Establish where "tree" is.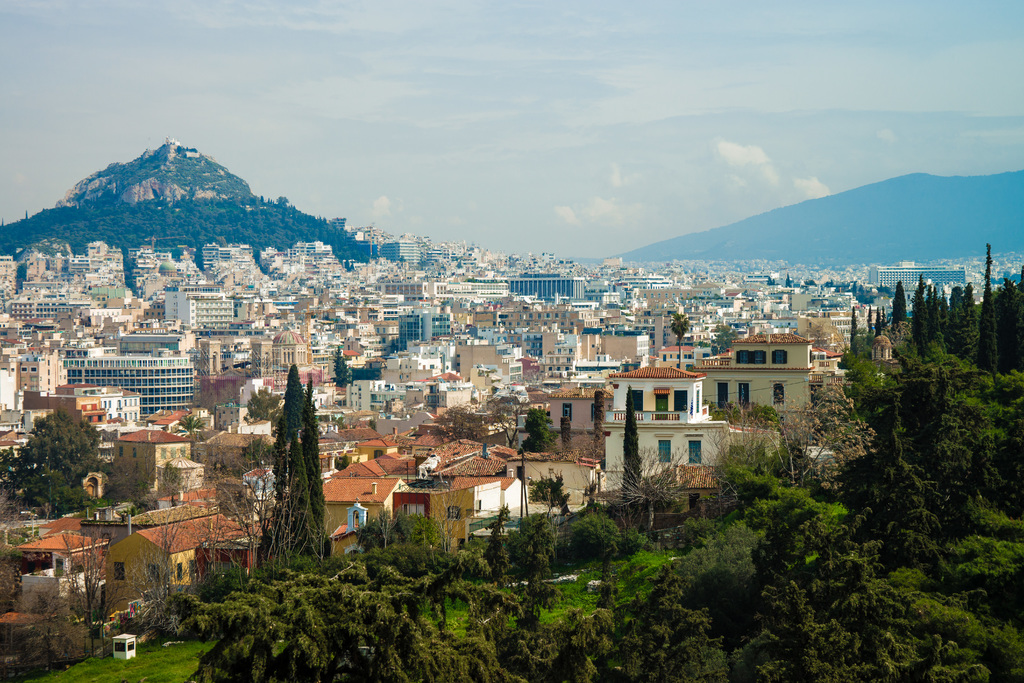
Established at (195, 377, 248, 423).
